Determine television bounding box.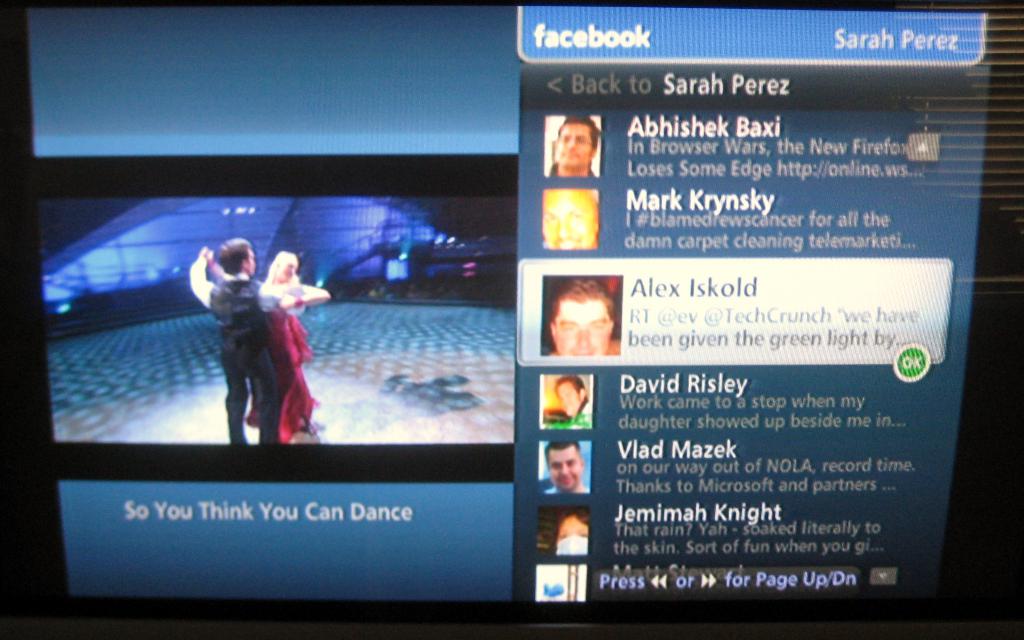
Determined: Rect(0, 0, 1023, 639).
